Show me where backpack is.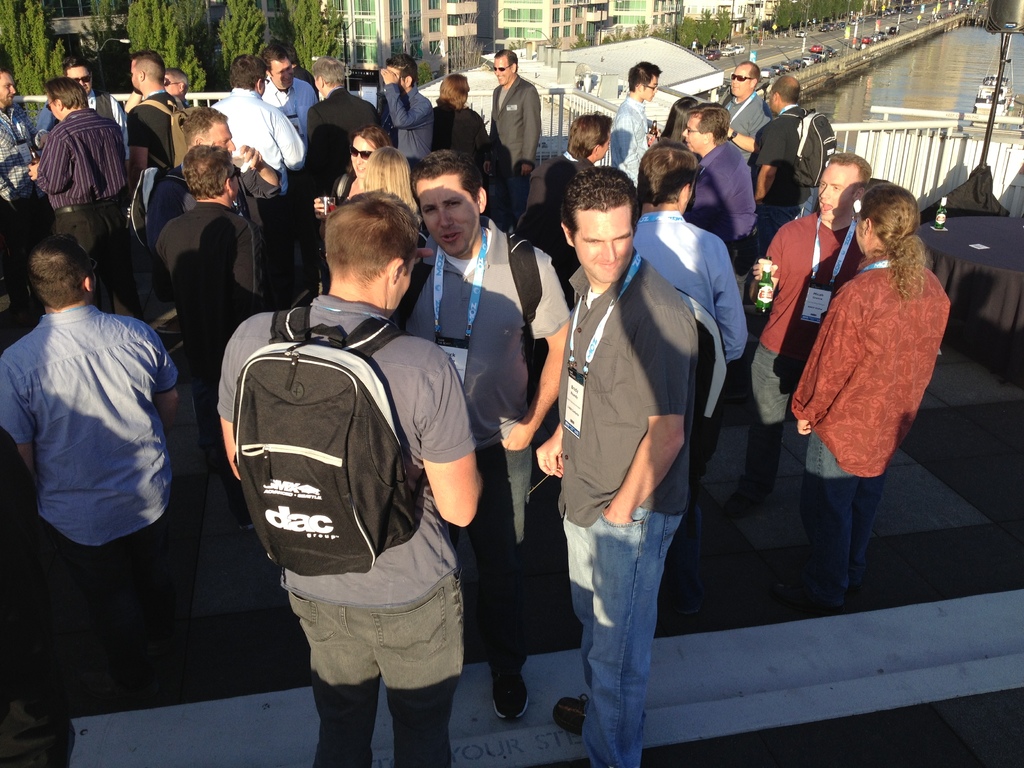
backpack is at [left=379, top=225, right=547, bottom=403].
